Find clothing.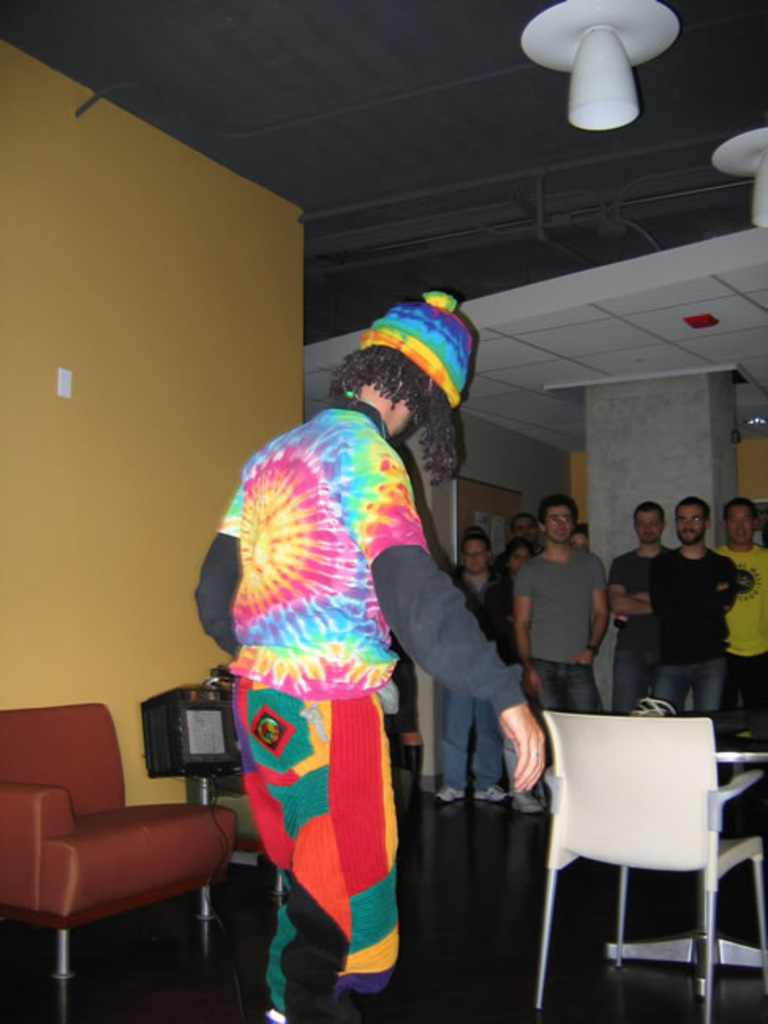
BBox(714, 556, 766, 656).
